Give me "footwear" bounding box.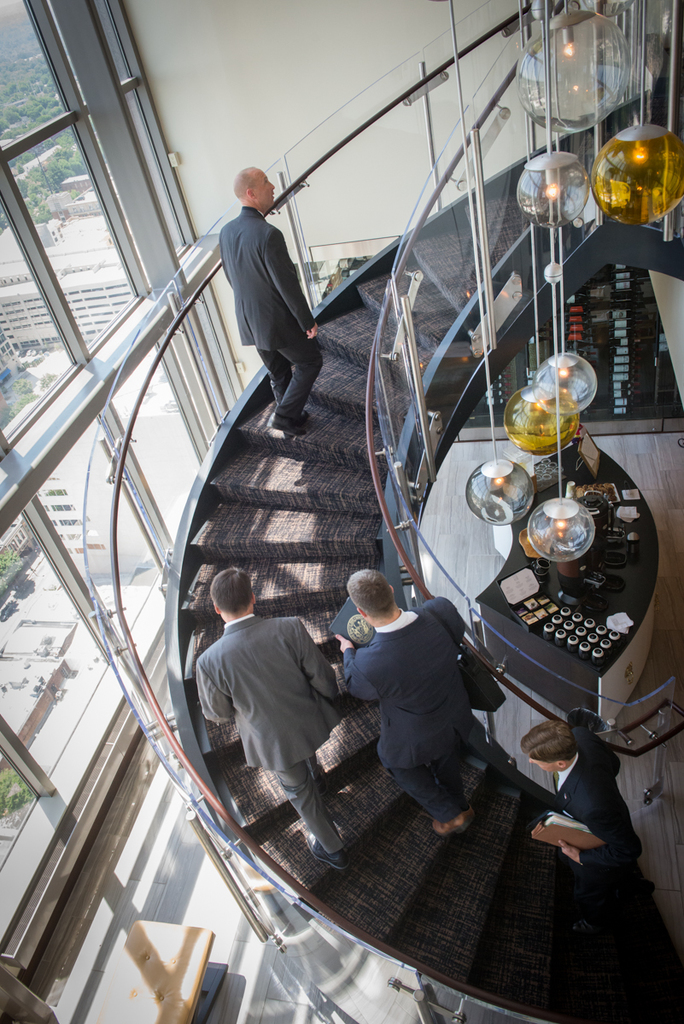
(565,915,595,938).
